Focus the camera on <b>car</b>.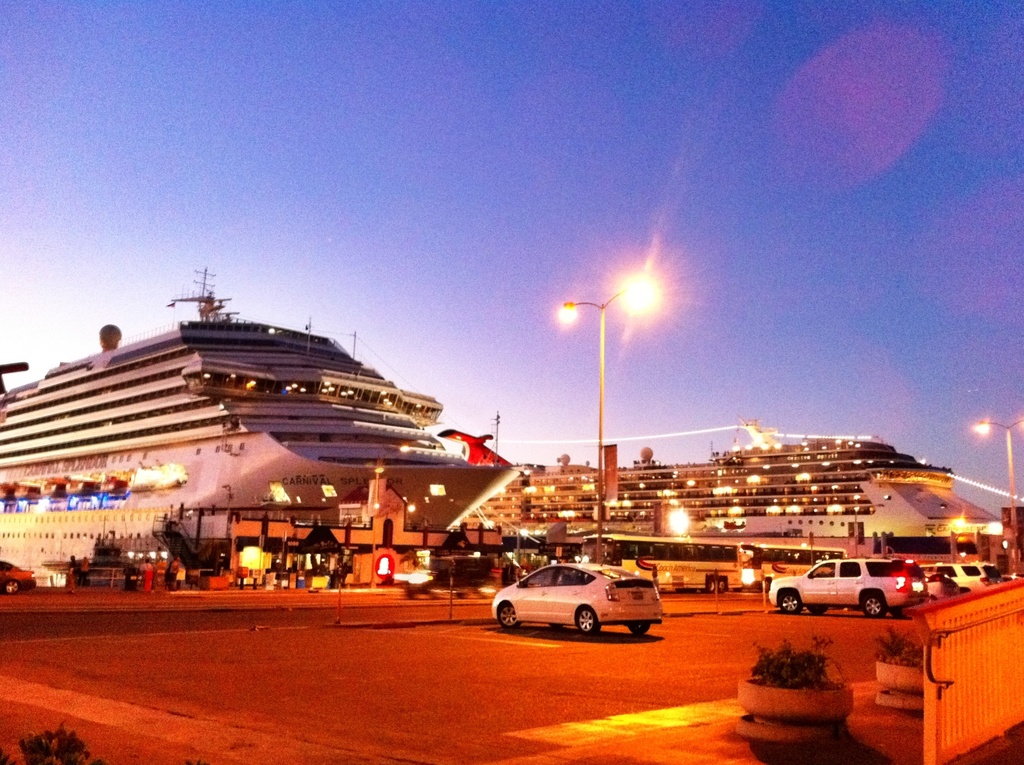
Focus region: Rect(489, 561, 669, 638).
